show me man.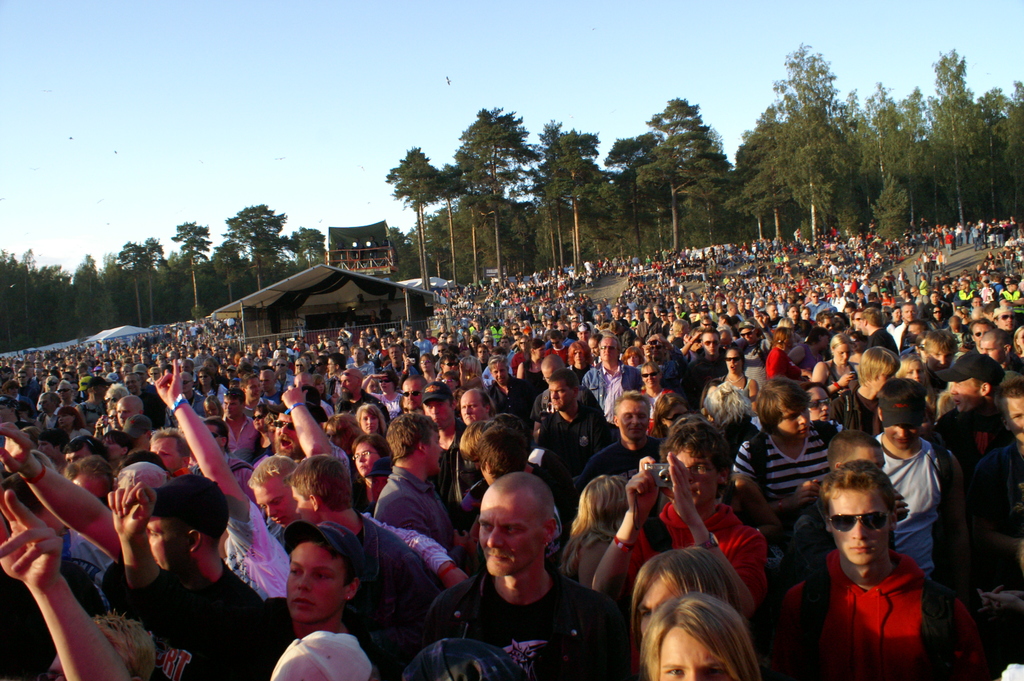
man is here: [182,372,206,421].
